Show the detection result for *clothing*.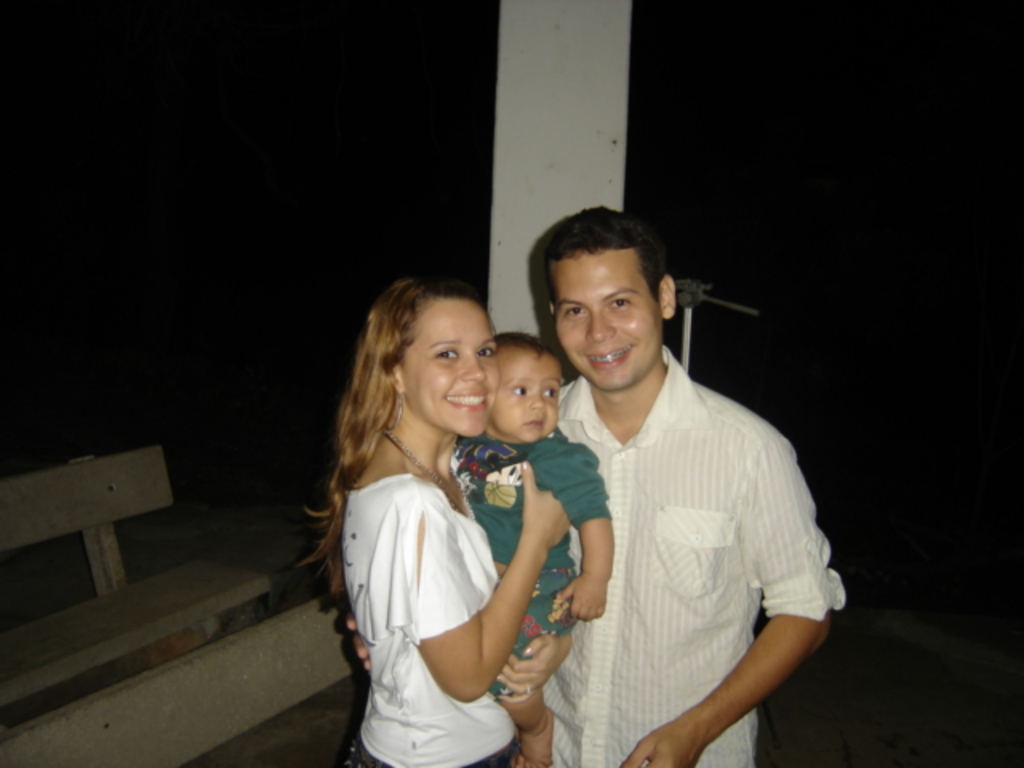
[left=534, top=315, right=834, bottom=754].
